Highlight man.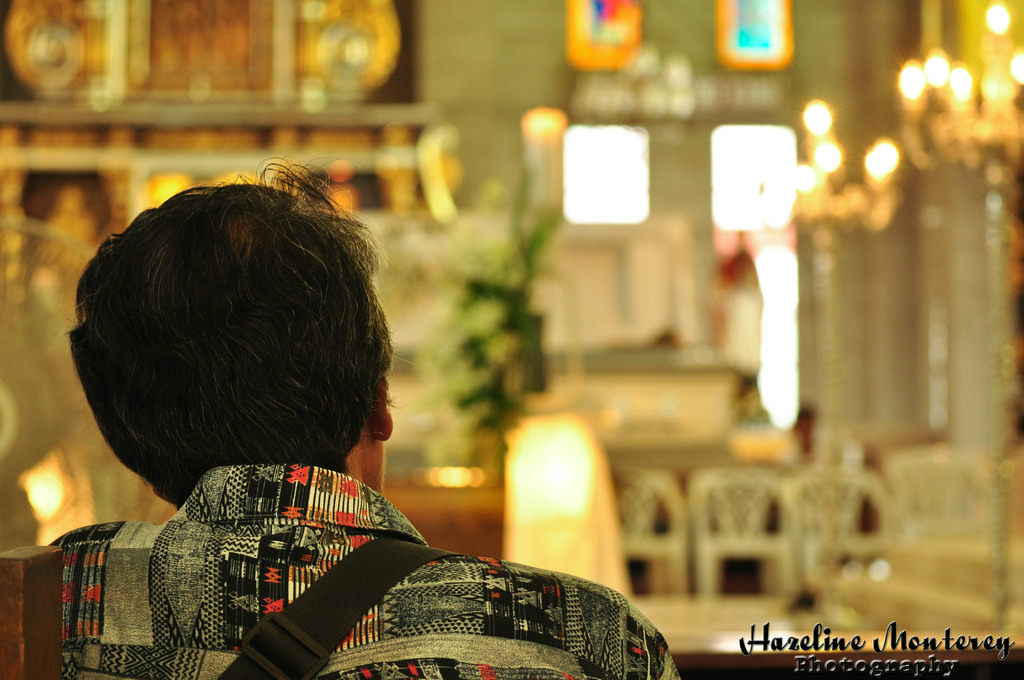
Highlighted region: (42,200,639,674).
